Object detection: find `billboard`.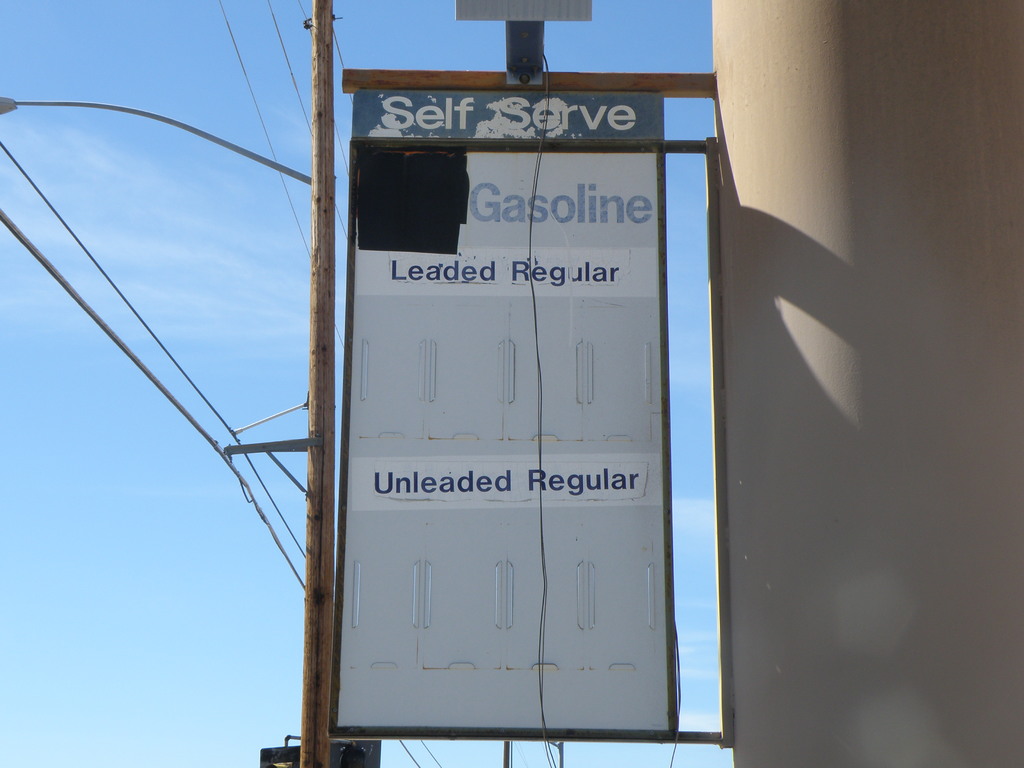
{"left": 303, "top": 49, "right": 743, "bottom": 707}.
